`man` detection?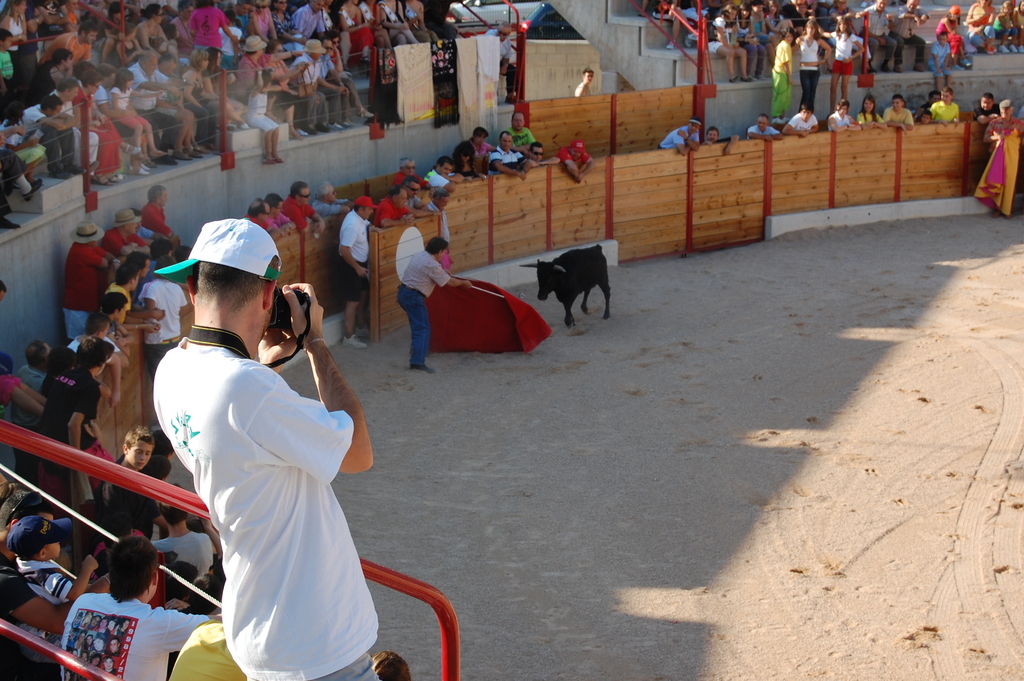
pyautogui.locateOnScreen(557, 141, 598, 183)
